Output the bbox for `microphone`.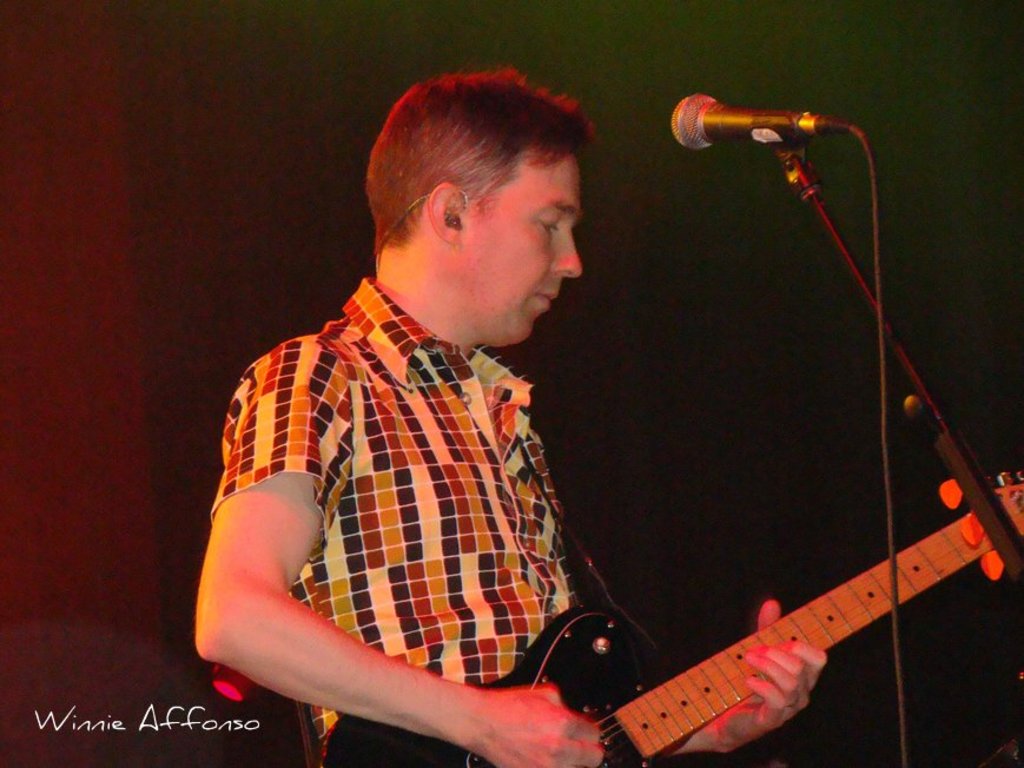
{"left": 670, "top": 79, "right": 860, "bottom": 190}.
